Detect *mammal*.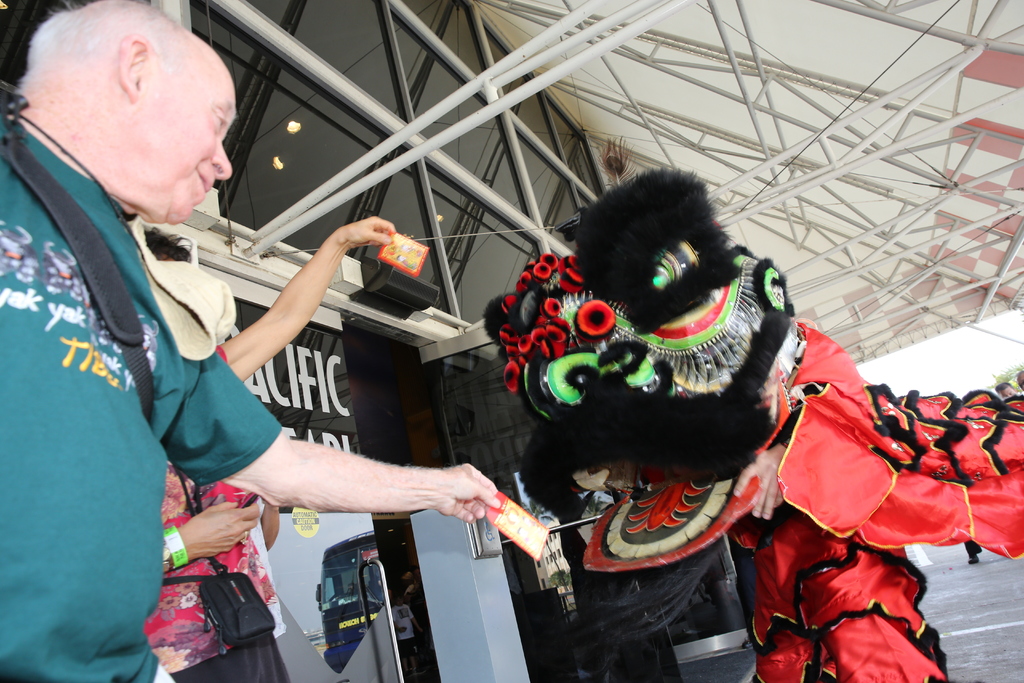
Detected at [left=962, top=528, right=982, bottom=568].
